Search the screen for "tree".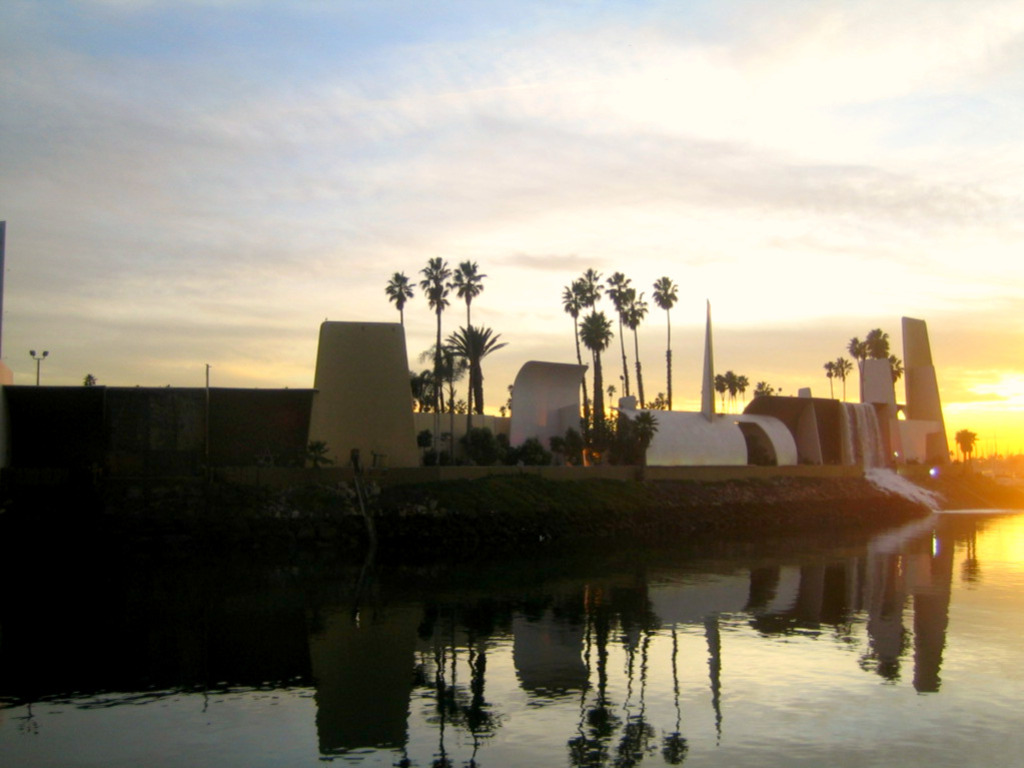
Found at crop(587, 308, 619, 432).
